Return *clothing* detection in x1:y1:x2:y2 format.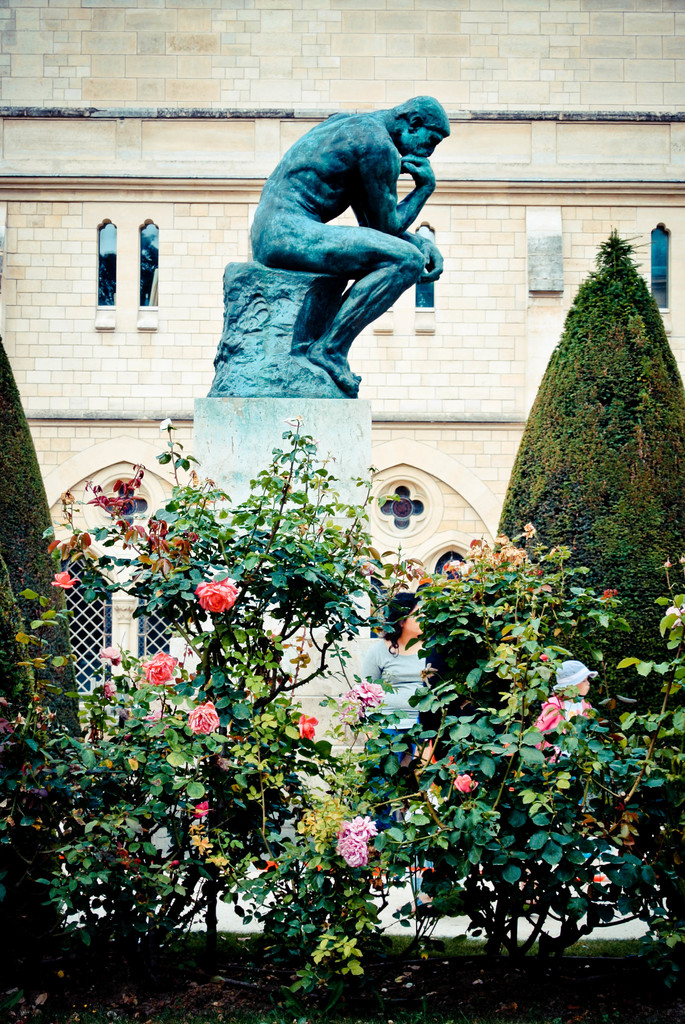
533:694:594:771.
